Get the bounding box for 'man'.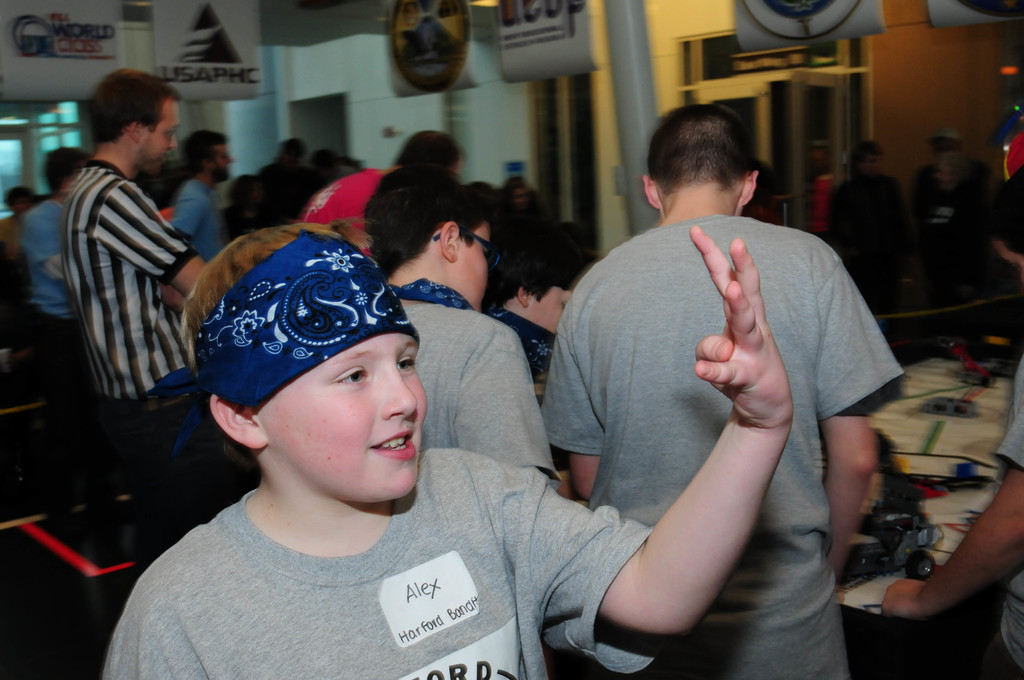
detection(886, 364, 1023, 679).
